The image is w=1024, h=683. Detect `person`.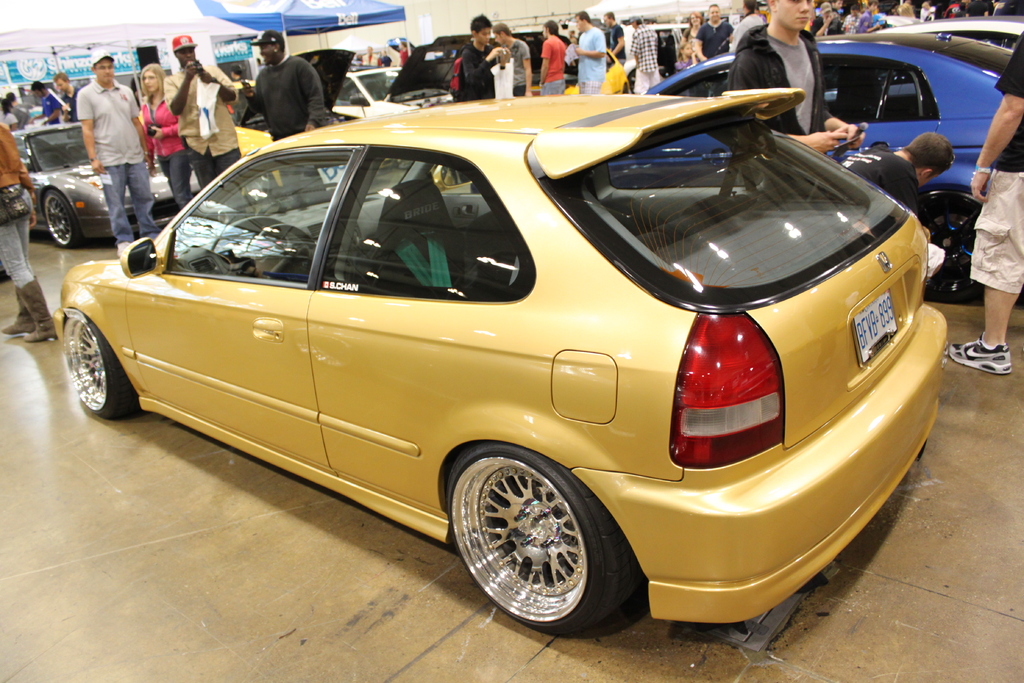
Detection: (74,49,161,257).
